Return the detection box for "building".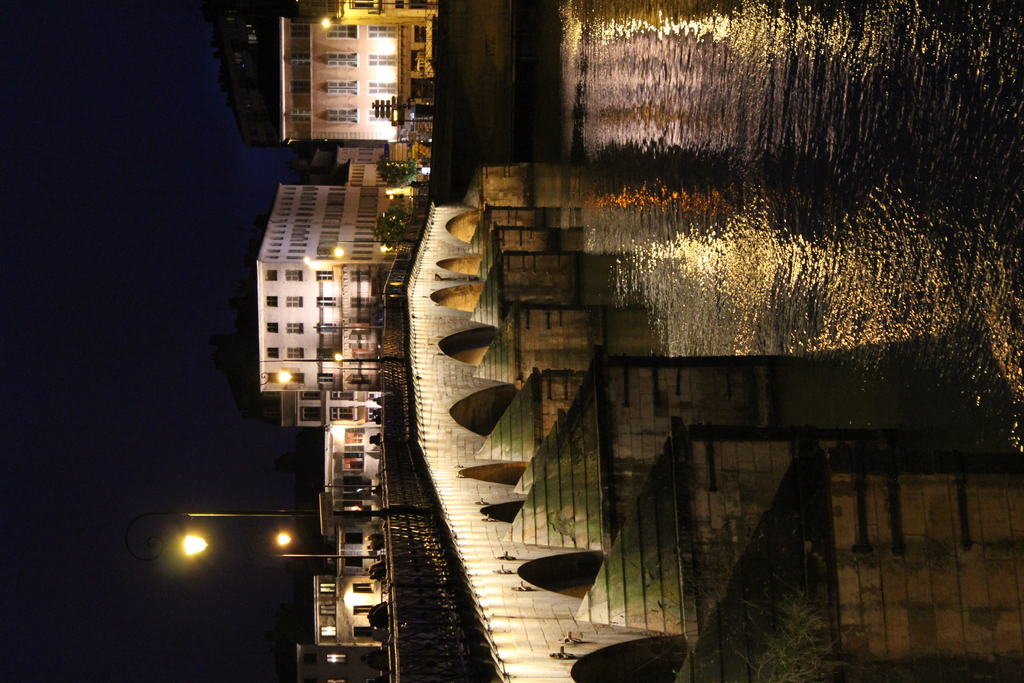
[left=257, top=183, right=412, bottom=427].
